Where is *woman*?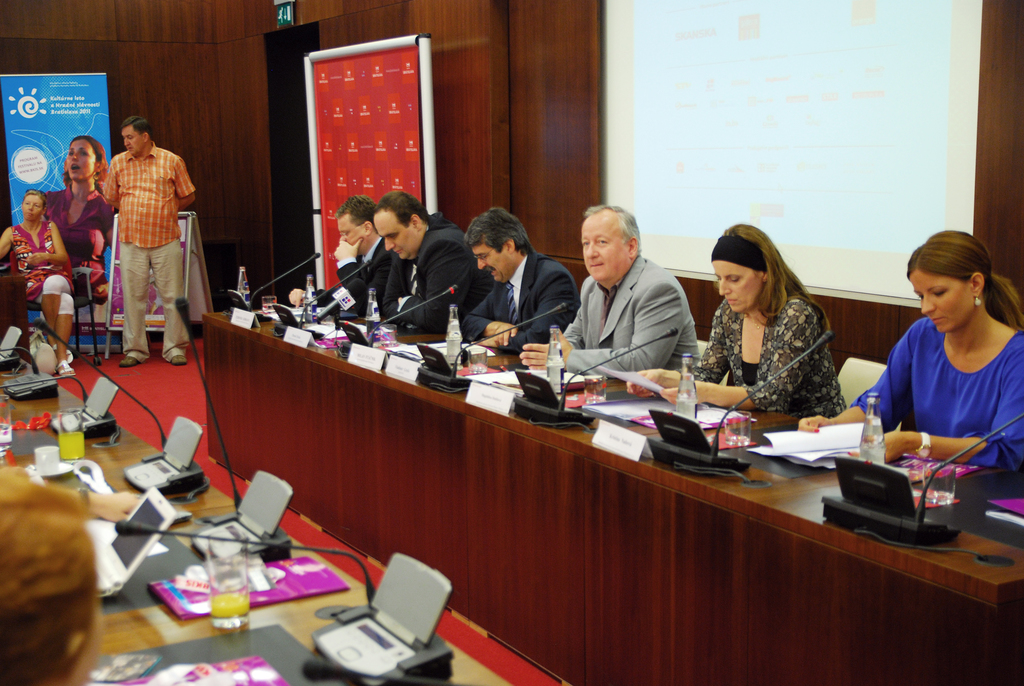
bbox(0, 188, 80, 377).
